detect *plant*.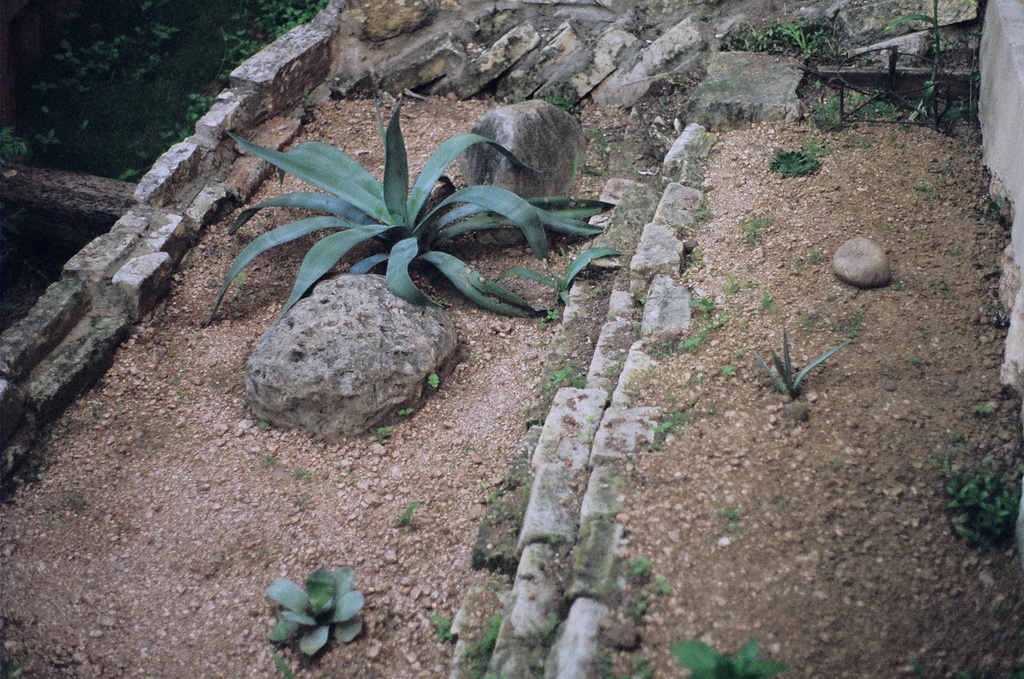
Detected at (x1=553, y1=363, x2=574, y2=387).
